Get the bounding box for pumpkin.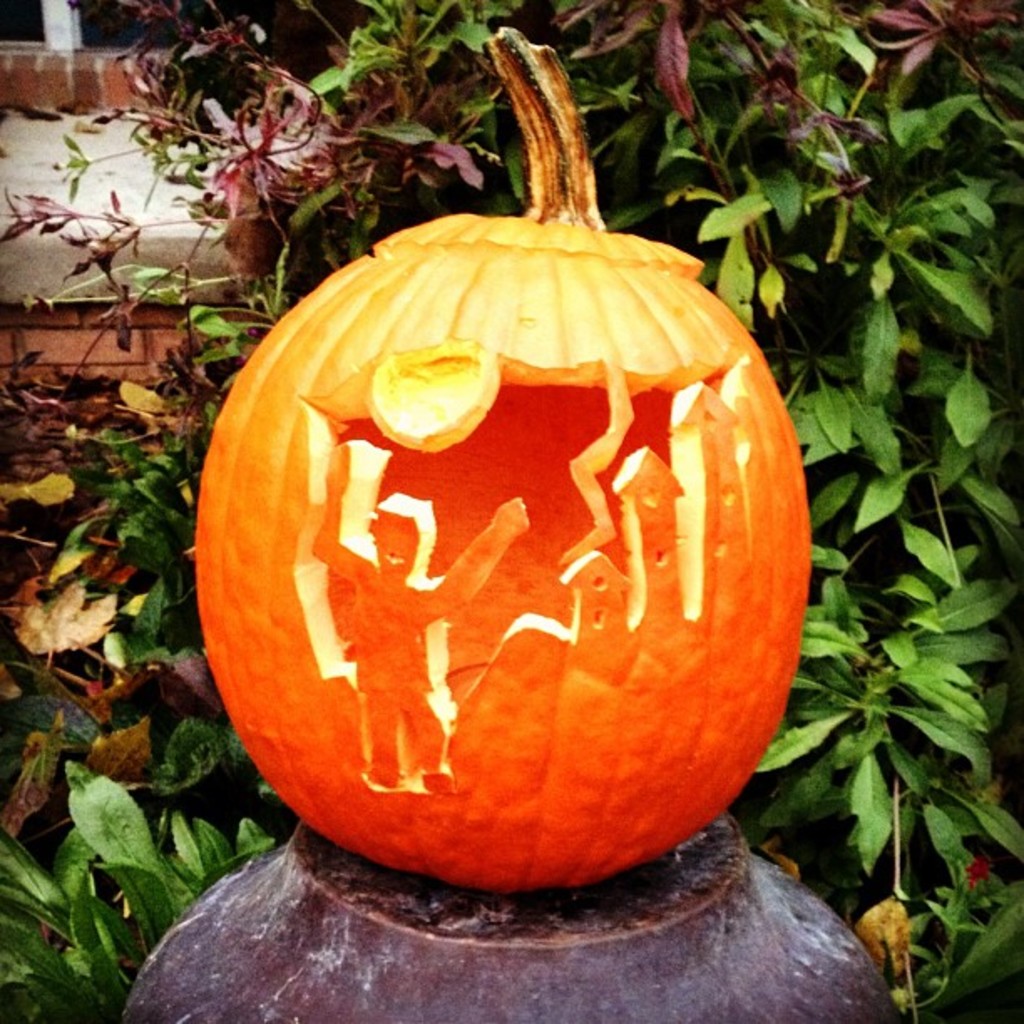
<bbox>209, 147, 812, 885</bbox>.
